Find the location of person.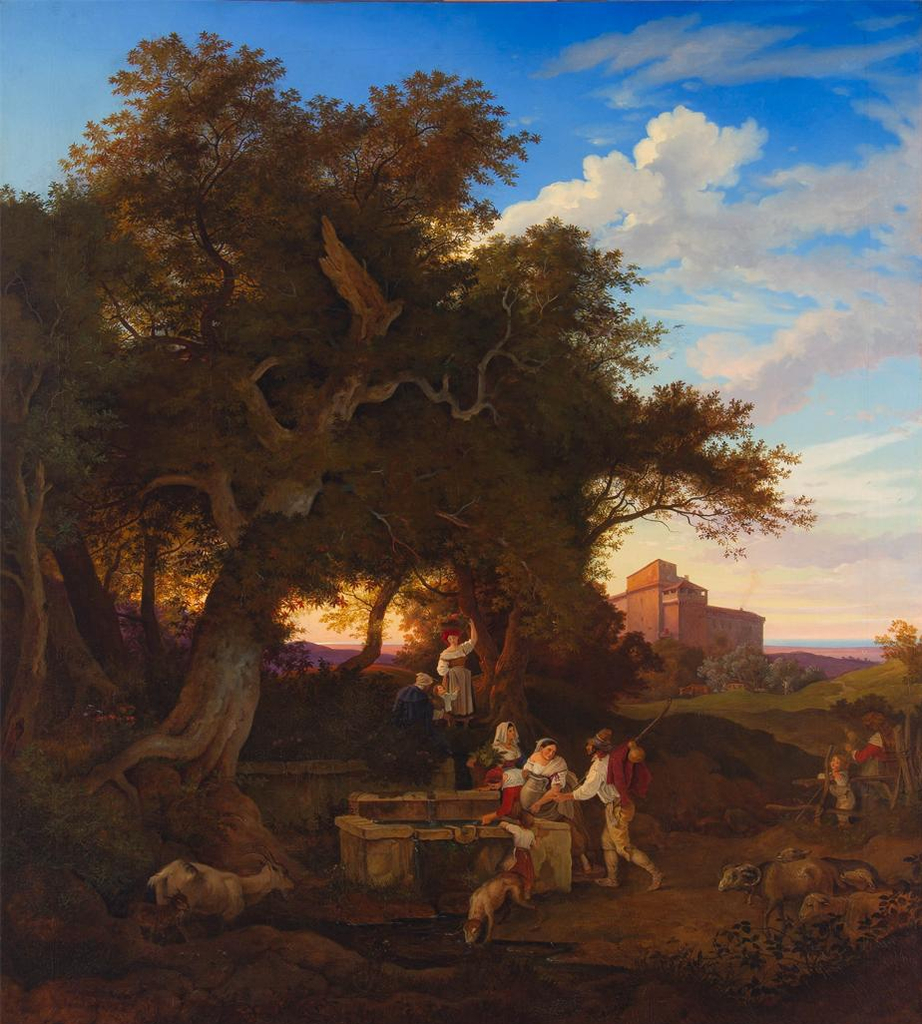
Location: bbox=[469, 720, 536, 820].
